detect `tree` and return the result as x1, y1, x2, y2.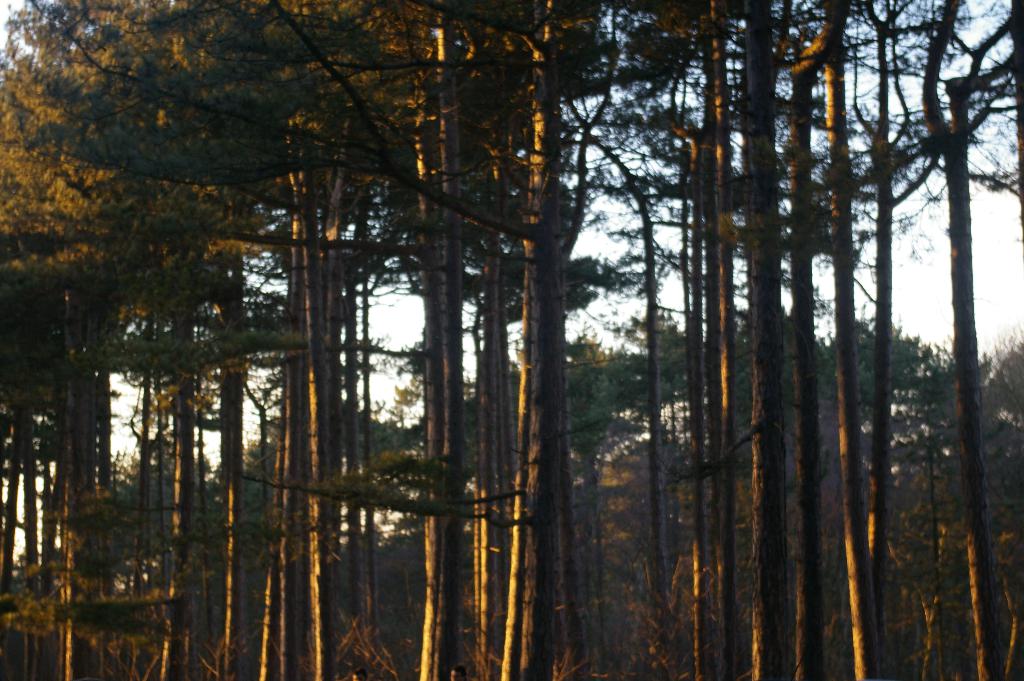
0, 147, 166, 680.
